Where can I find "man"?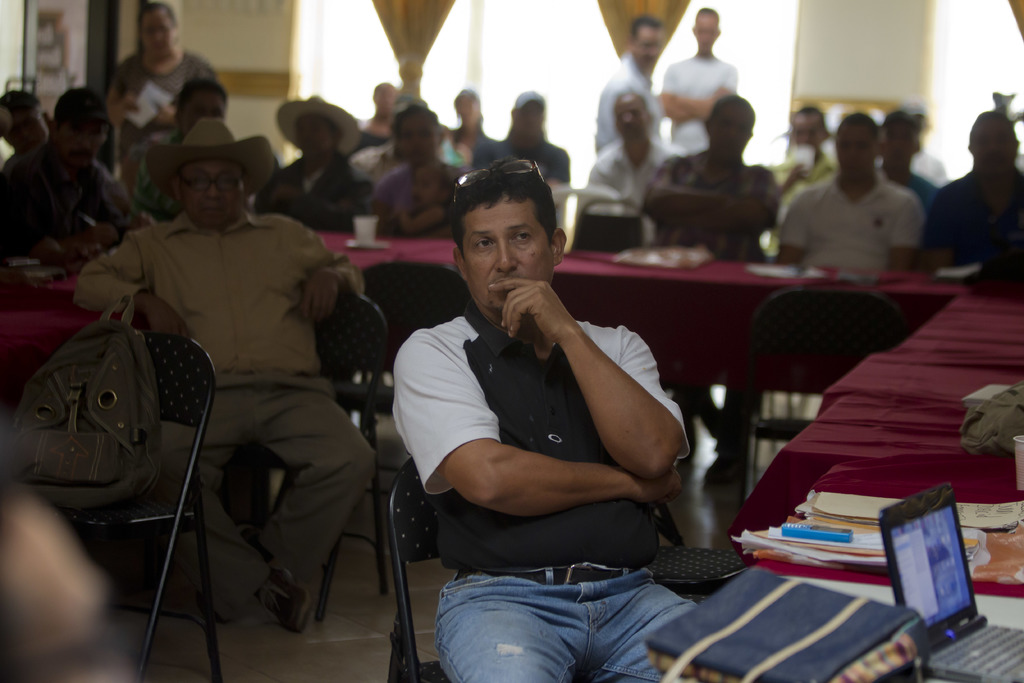
You can find it at {"x1": 882, "y1": 114, "x2": 936, "y2": 200}.
